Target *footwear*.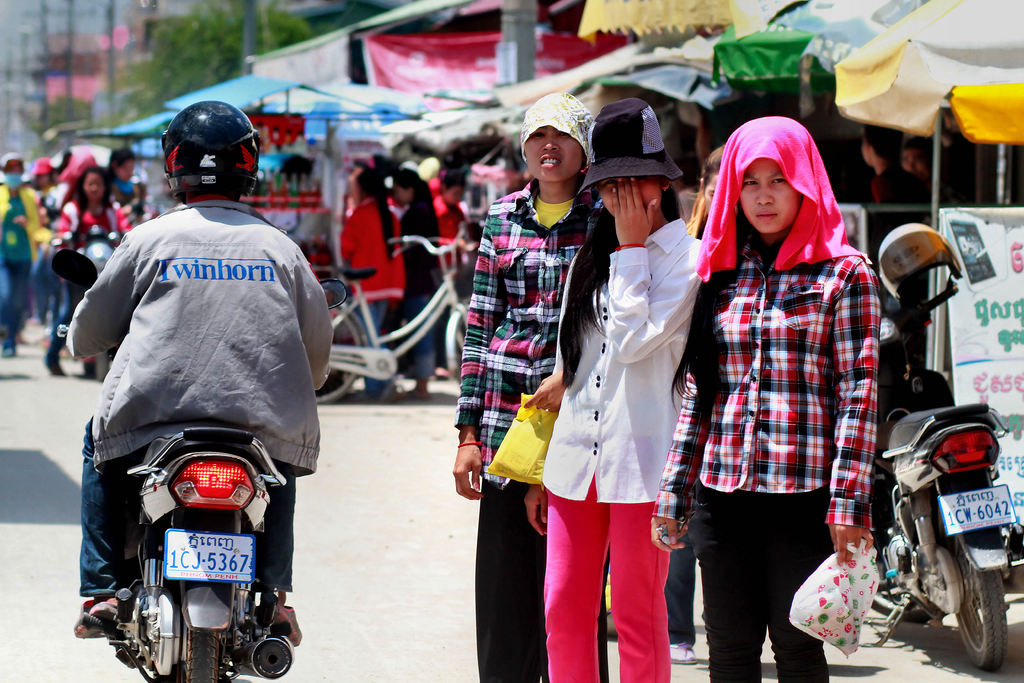
Target region: [73,593,122,641].
